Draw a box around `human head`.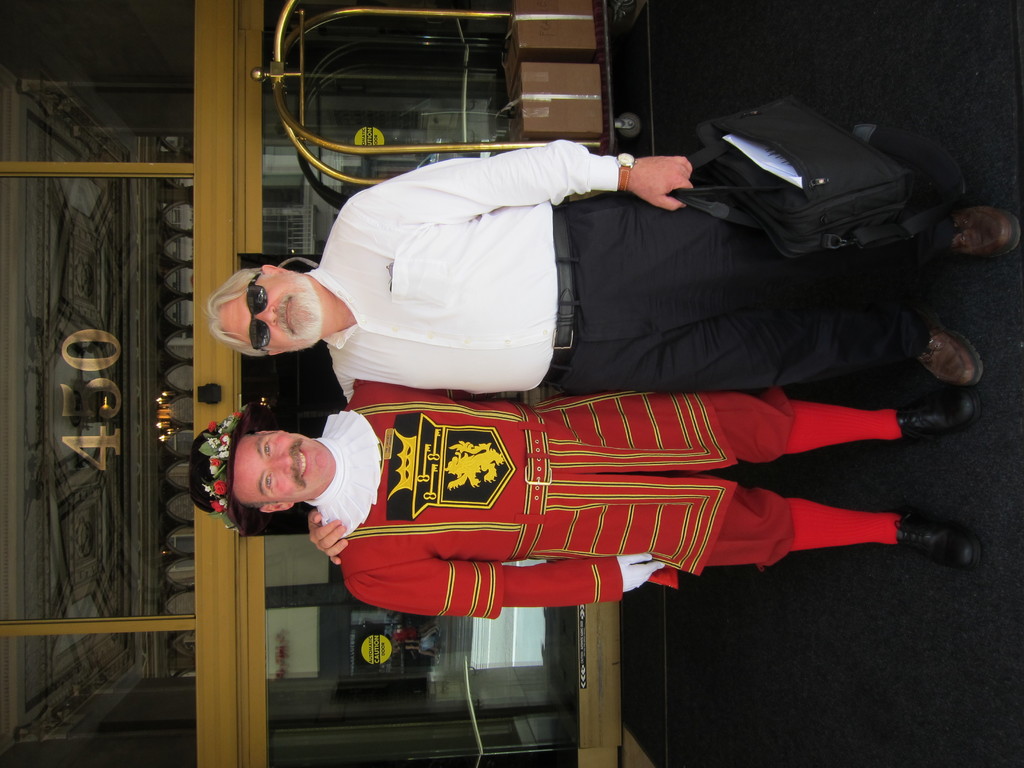
box=[211, 260, 321, 355].
